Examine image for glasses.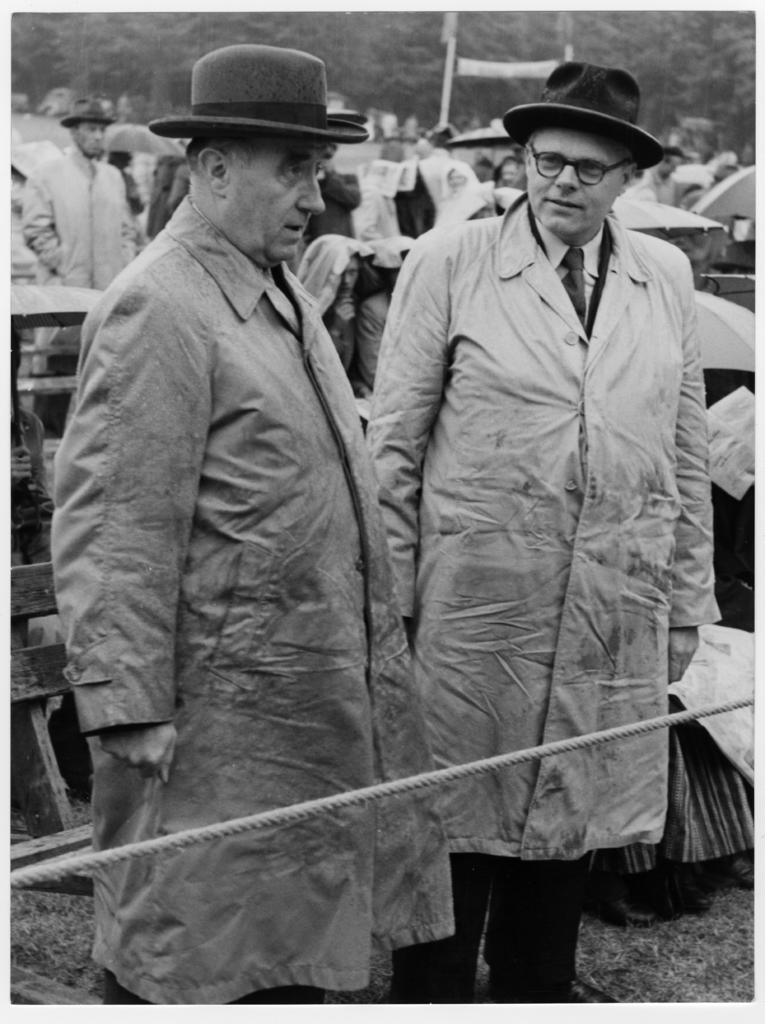
Examination result: {"left": 523, "top": 136, "right": 635, "bottom": 185}.
